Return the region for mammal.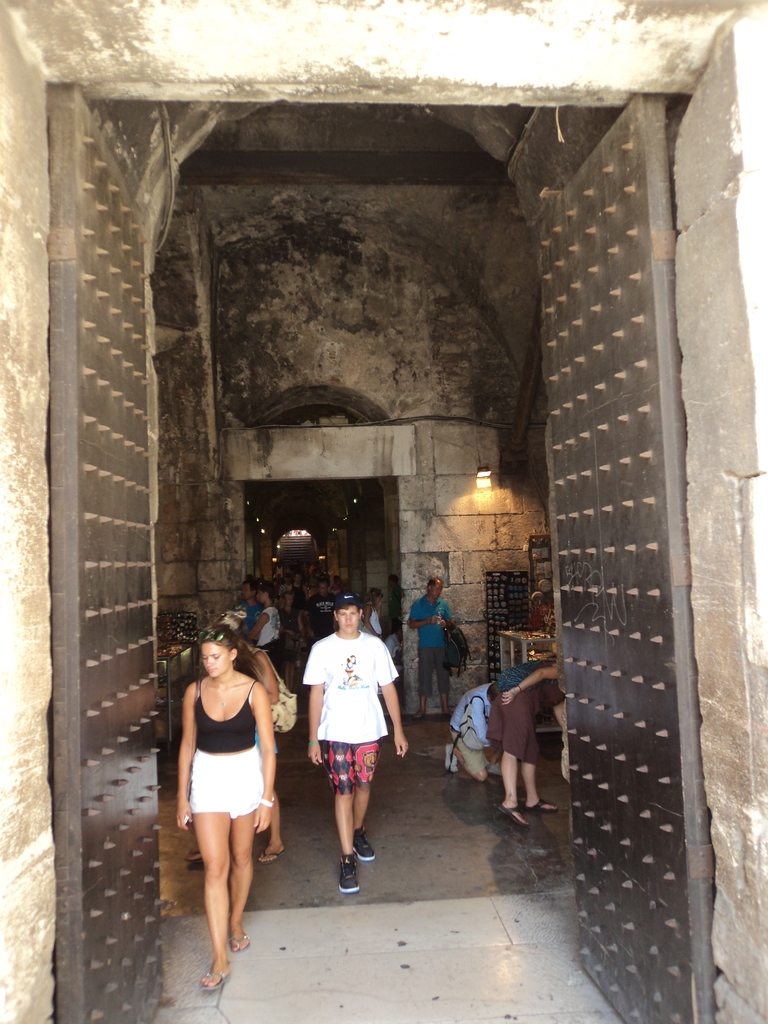
405, 575, 456, 715.
